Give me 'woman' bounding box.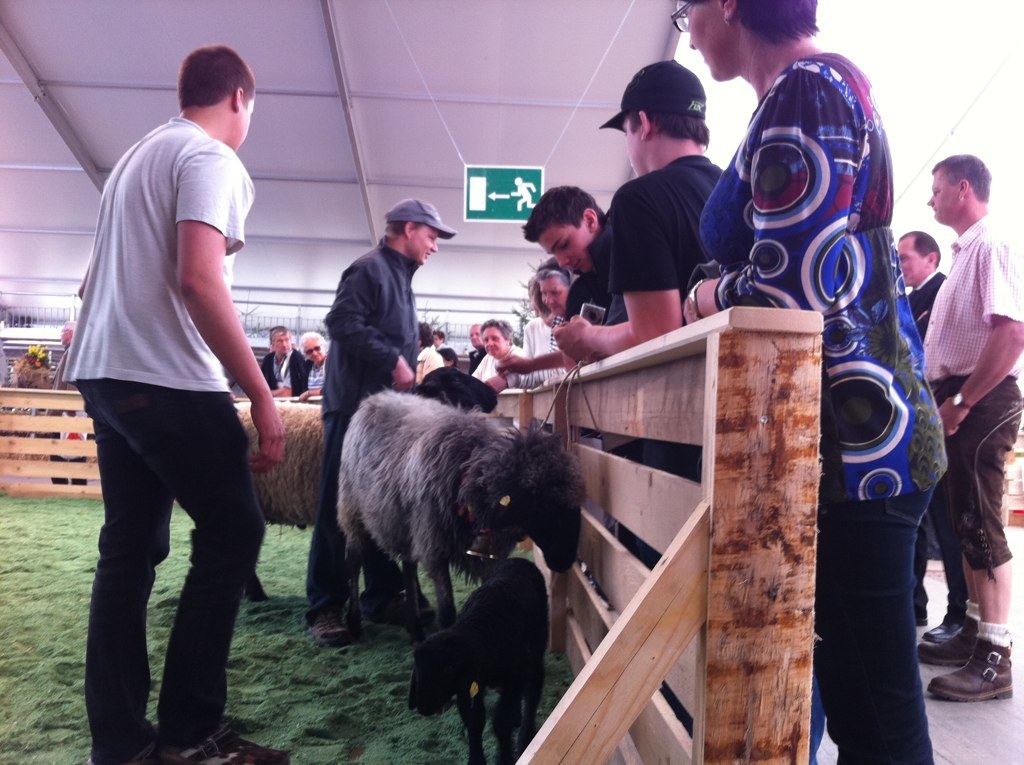
289,334,327,407.
